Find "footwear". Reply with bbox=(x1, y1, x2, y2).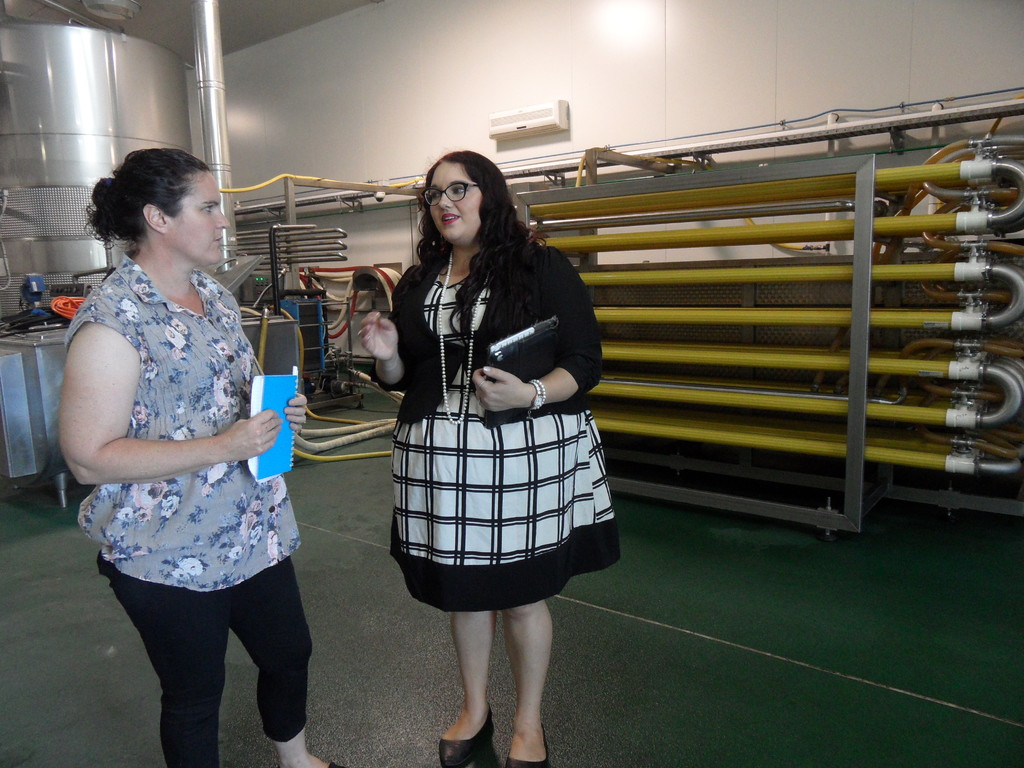
bbox=(505, 723, 556, 767).
